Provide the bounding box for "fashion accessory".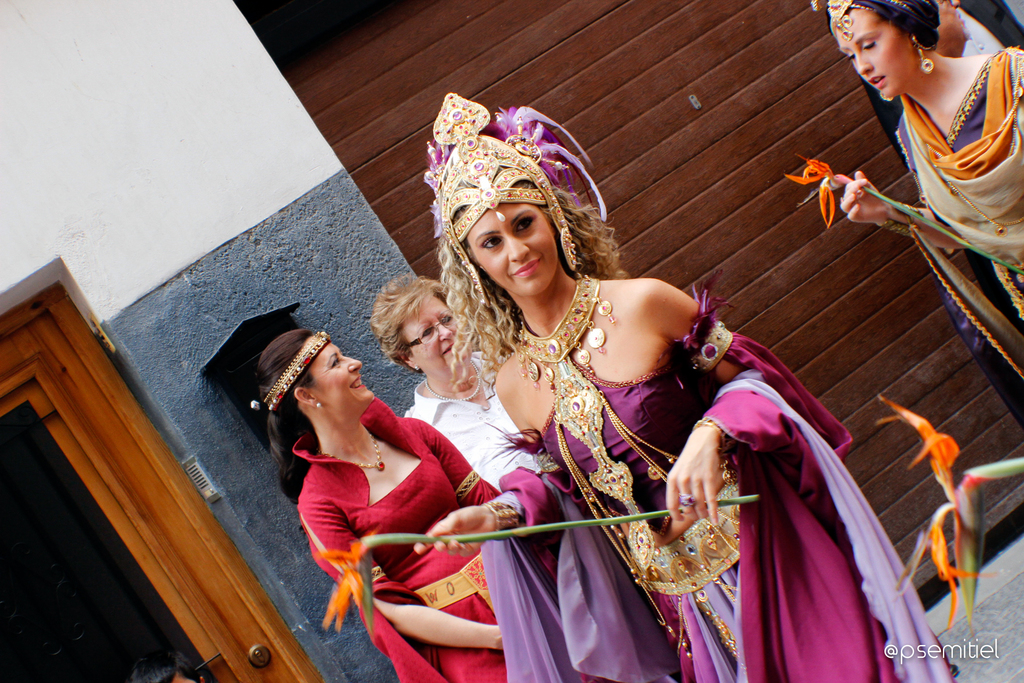
(x1=809, y1=0, x2=910, y2=38).
